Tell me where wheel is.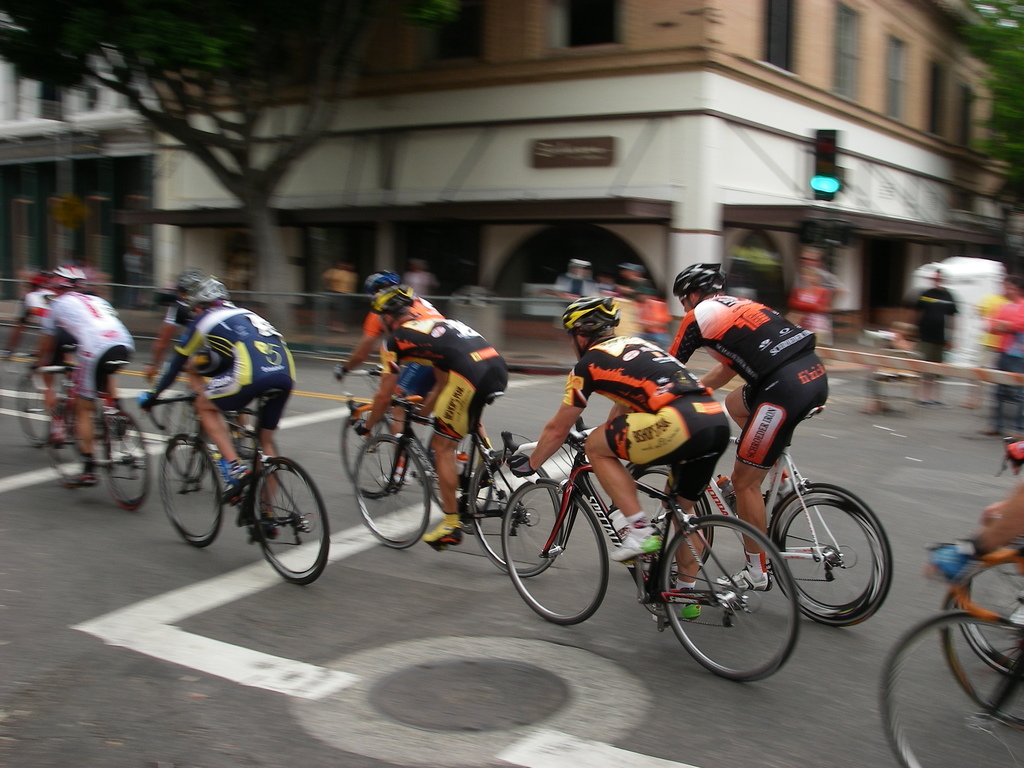
wheel is at [769, 487, 893, 627].
